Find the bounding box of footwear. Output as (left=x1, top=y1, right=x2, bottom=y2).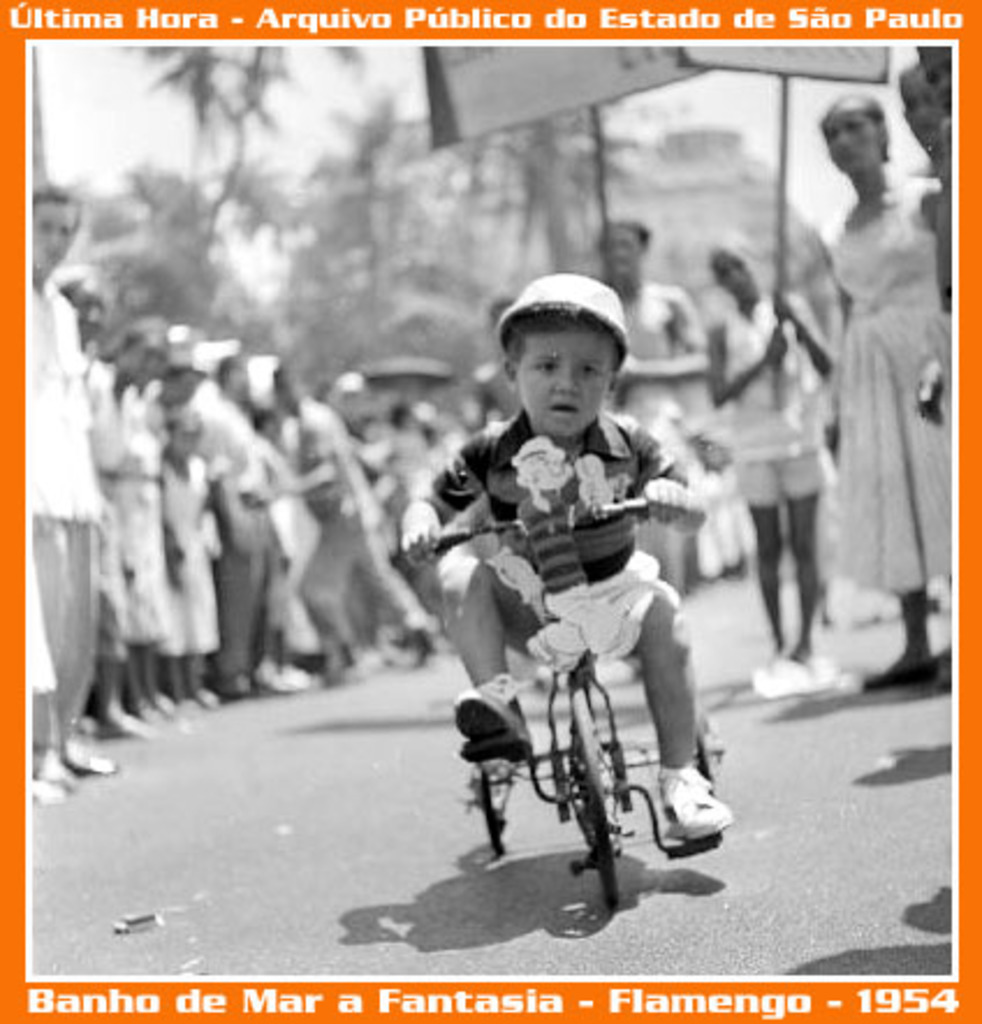
(left=644, top=765, right=732, bottom=866).
